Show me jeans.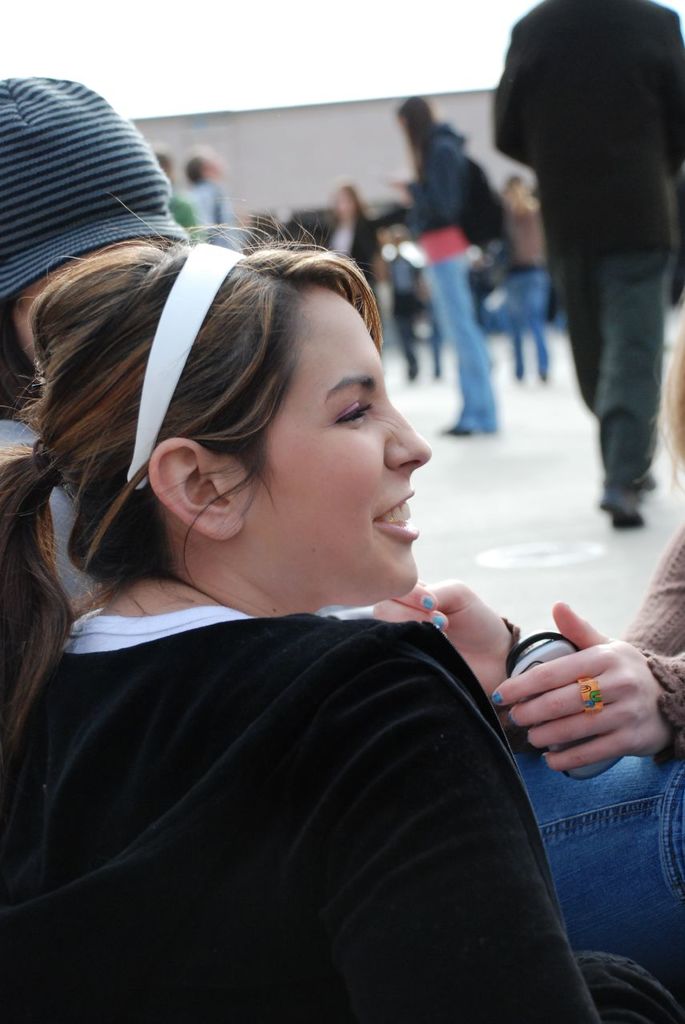
jeans is here: <bbox>515, 742, 684, 960</bbox>.
